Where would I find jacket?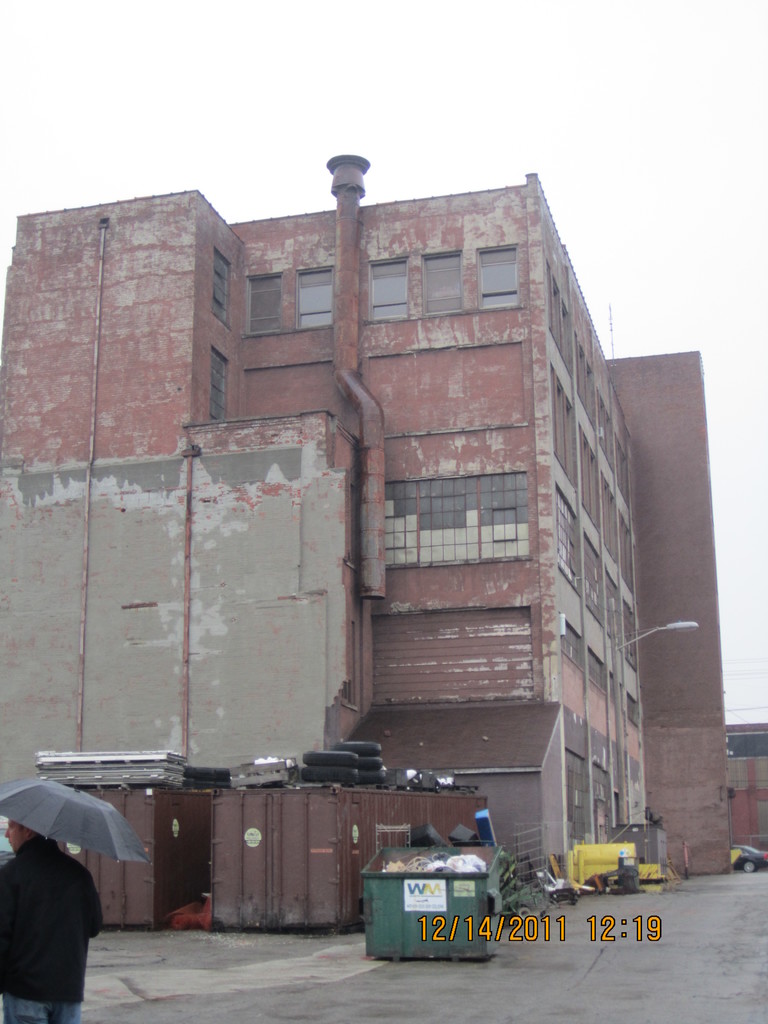
At [0,833,106,1002].
